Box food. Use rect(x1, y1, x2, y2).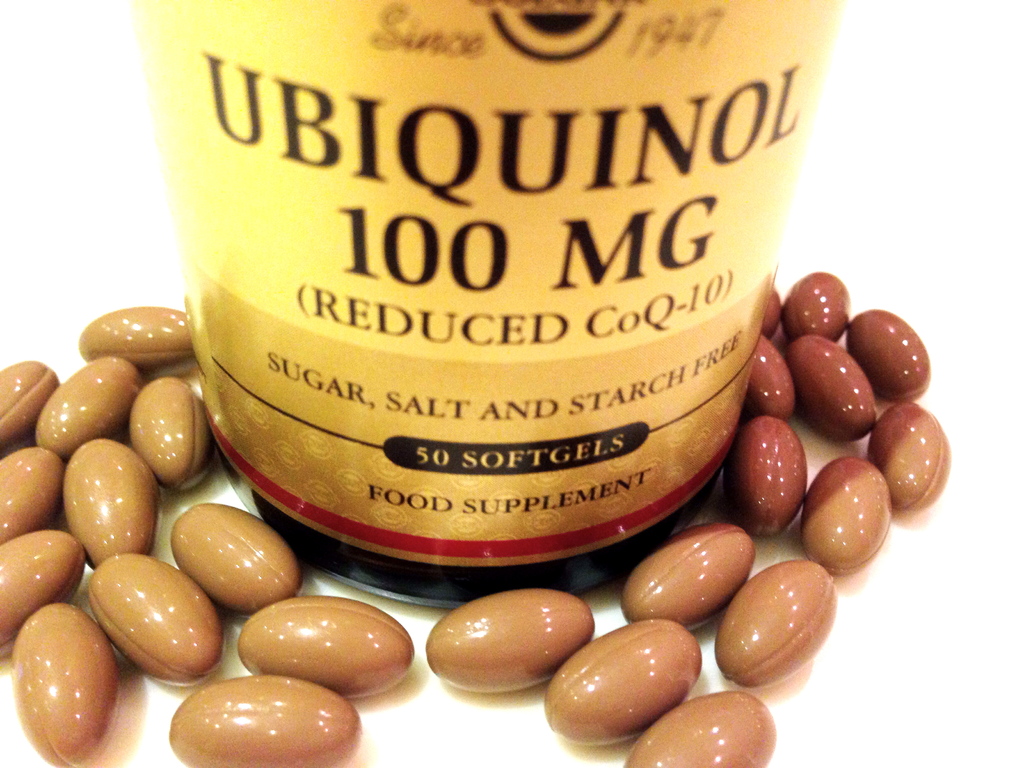
rect(868, 397, 948, 512).
